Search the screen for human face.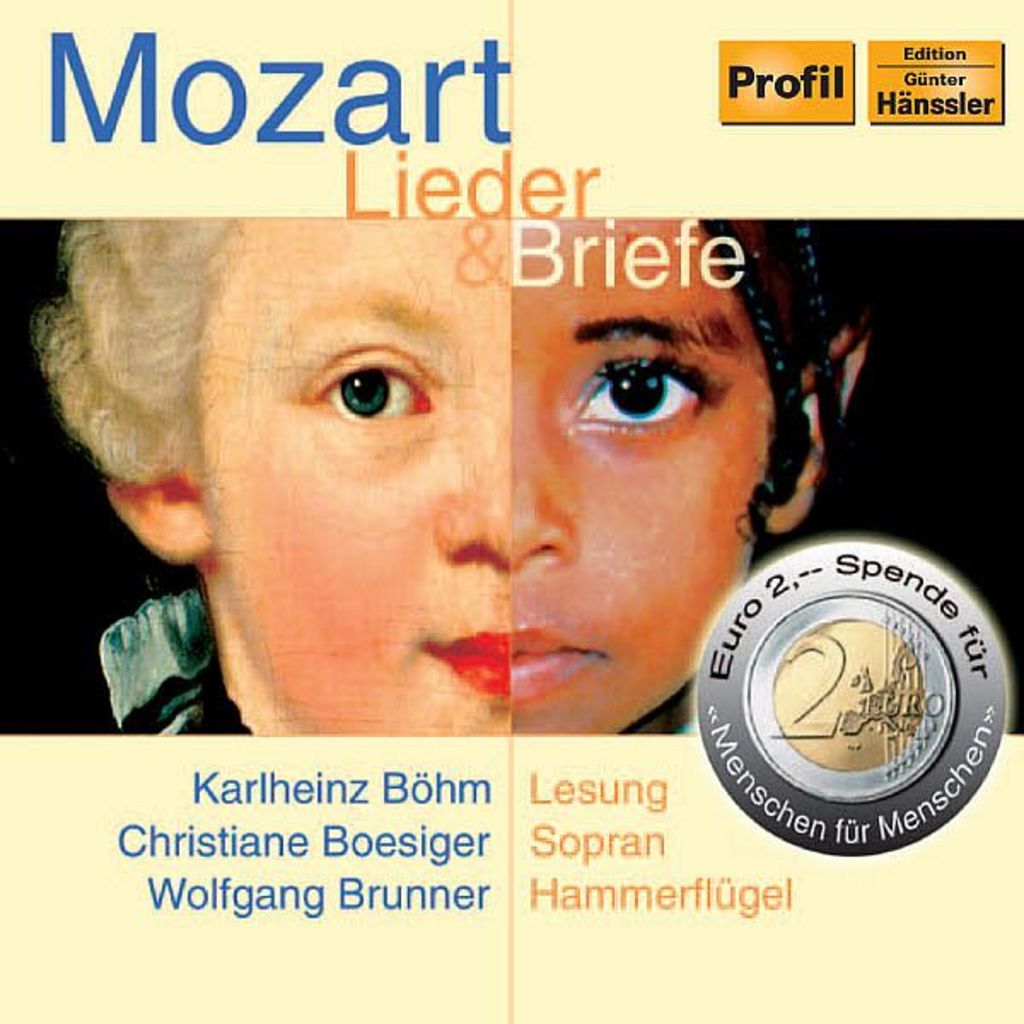
Found at (left=205, top=215, right=761, bottom=734).
